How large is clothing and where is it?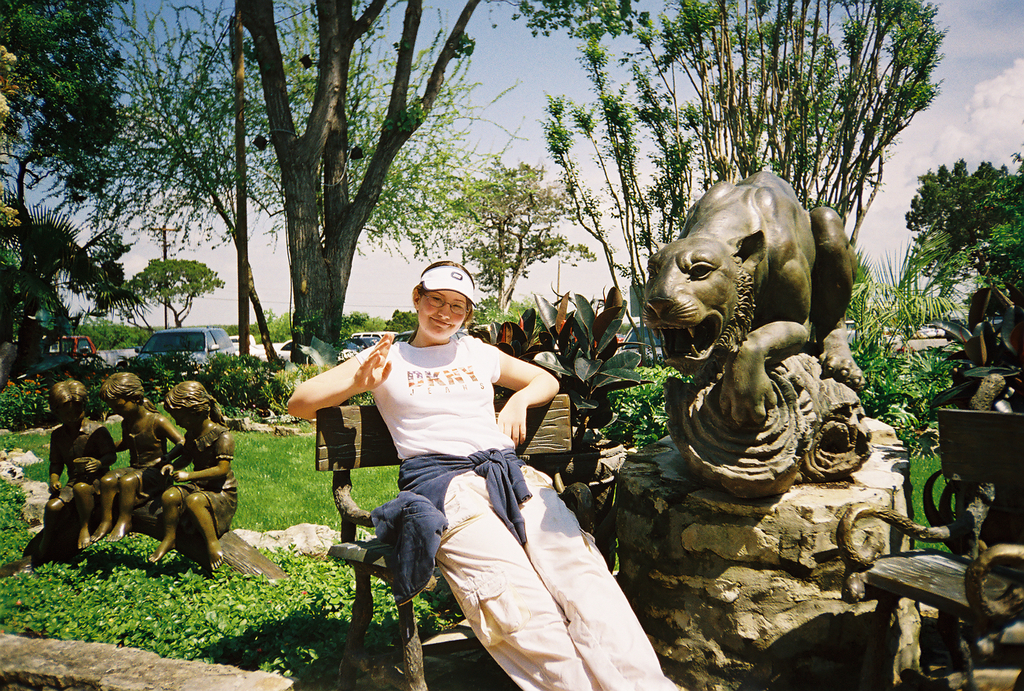
Bounding box: [x1=52, y1=418, x2=108, y2=518].
